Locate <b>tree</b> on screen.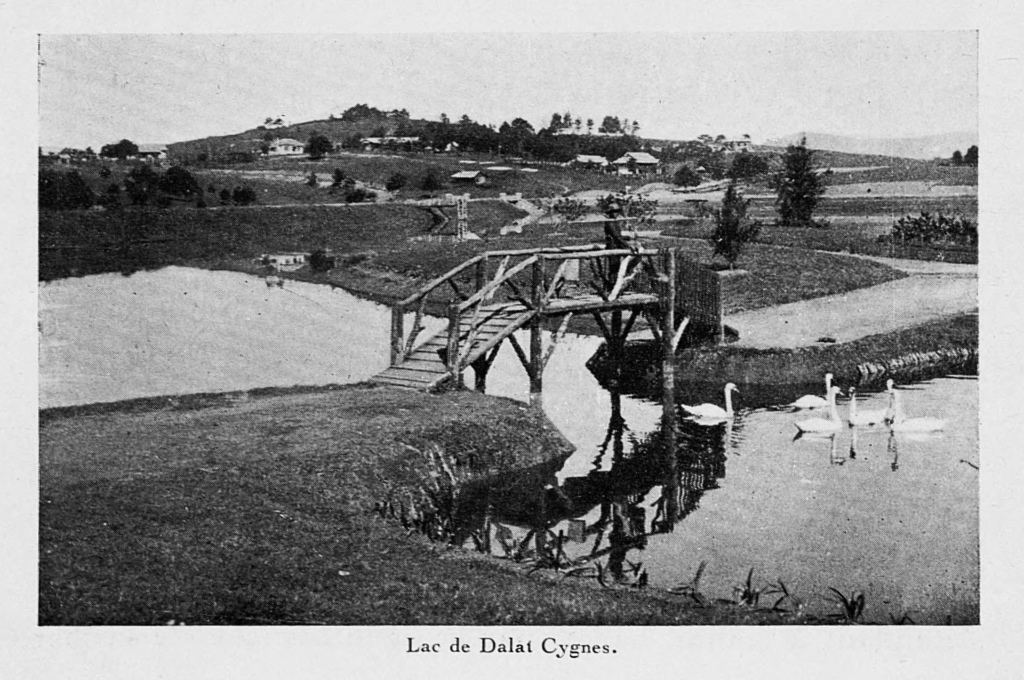
On screen at bbox=[952, 149, 964, 166].
